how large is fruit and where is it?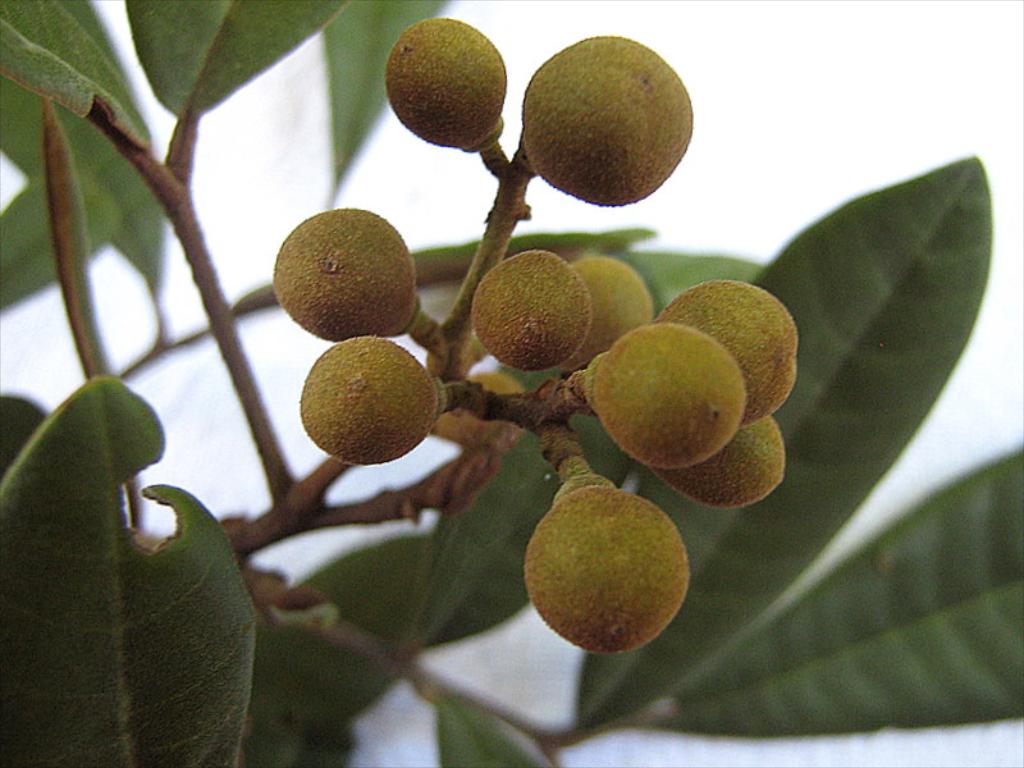
Bounding box: box(567, 256, 654, 378).
